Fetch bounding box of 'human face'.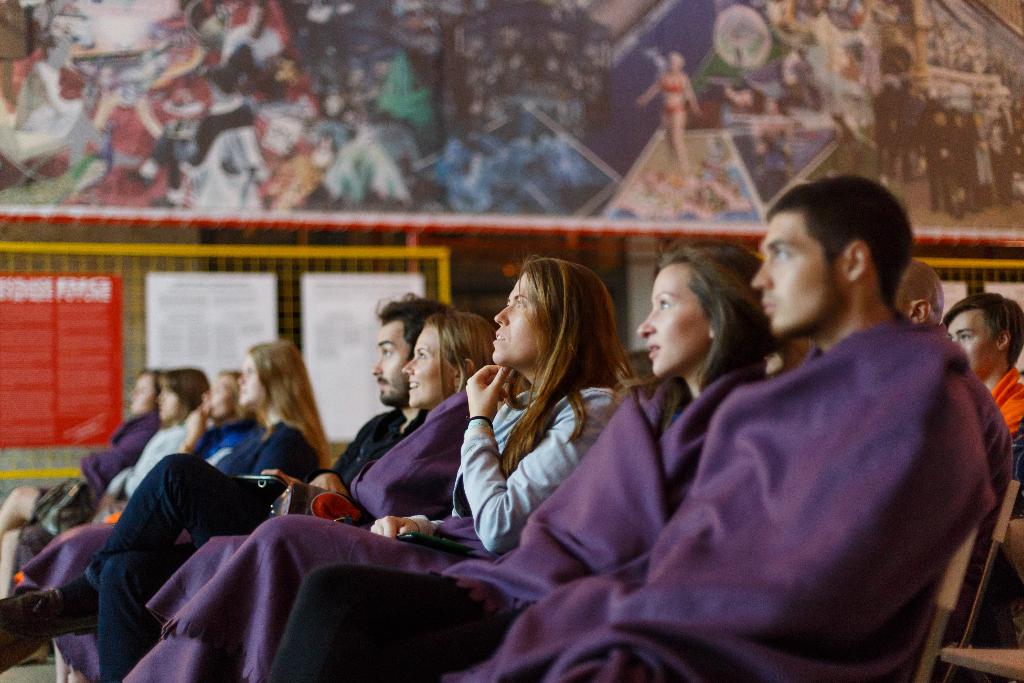
Bbox: 206,372,237,424.
